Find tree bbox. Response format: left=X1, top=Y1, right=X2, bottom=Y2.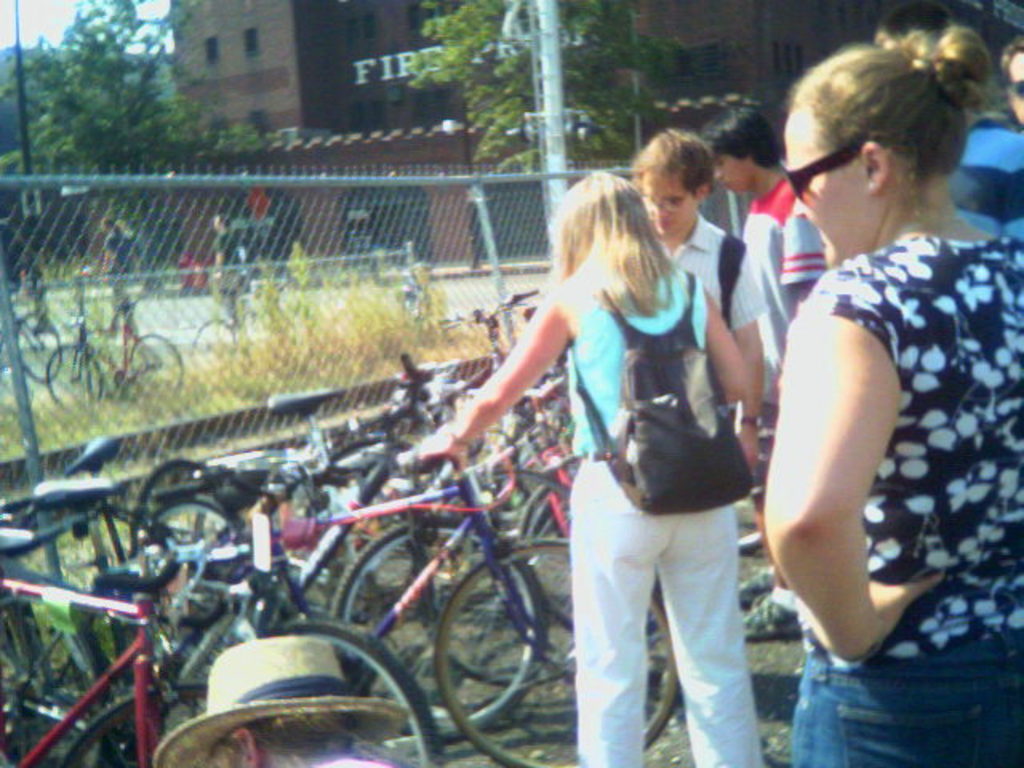
left=45, top=35, right=181, bottom=162.
